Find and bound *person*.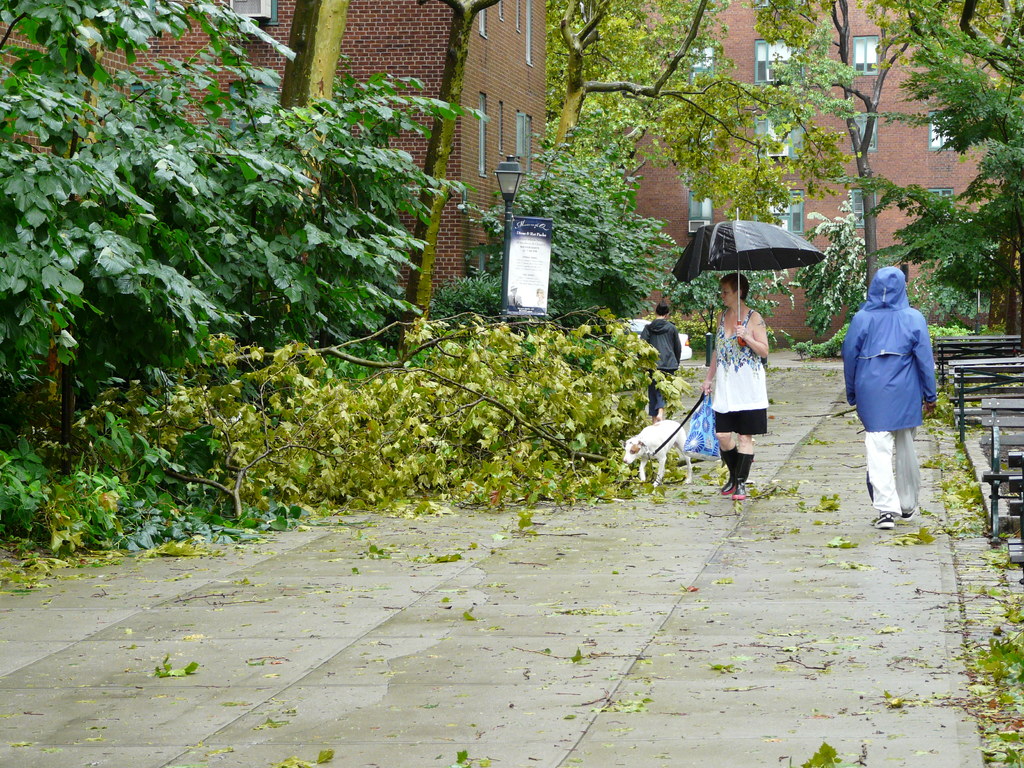
Bound: region(637, 307, 684, 420).
